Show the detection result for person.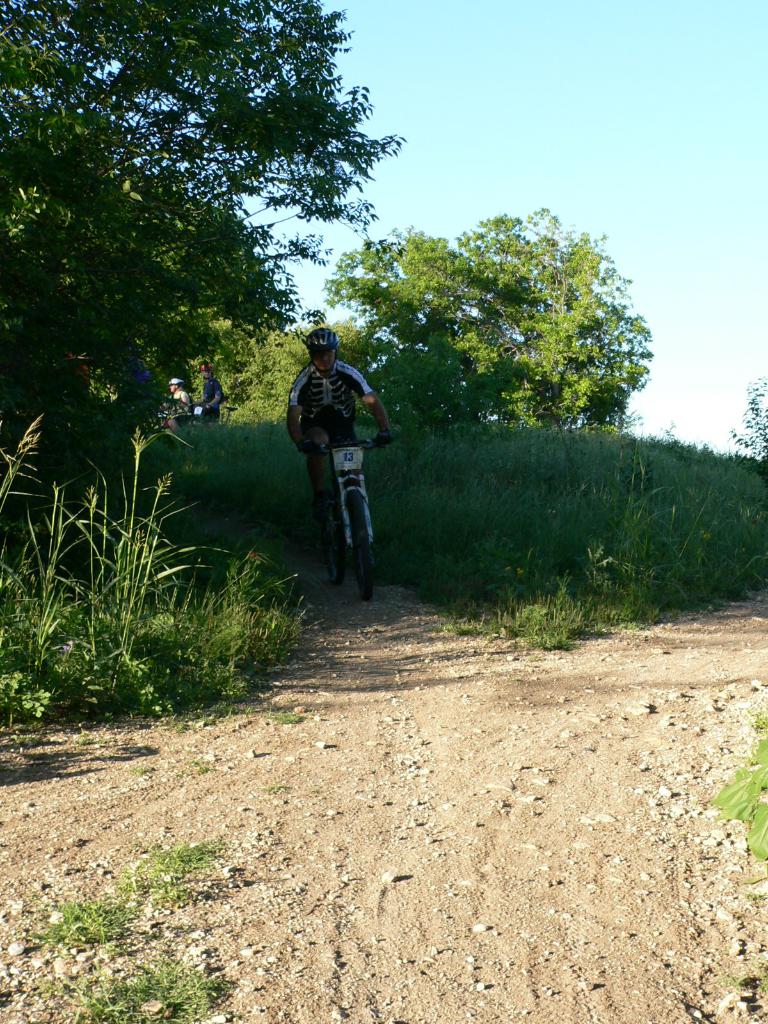
select_region(179, 356, 223, 421).
